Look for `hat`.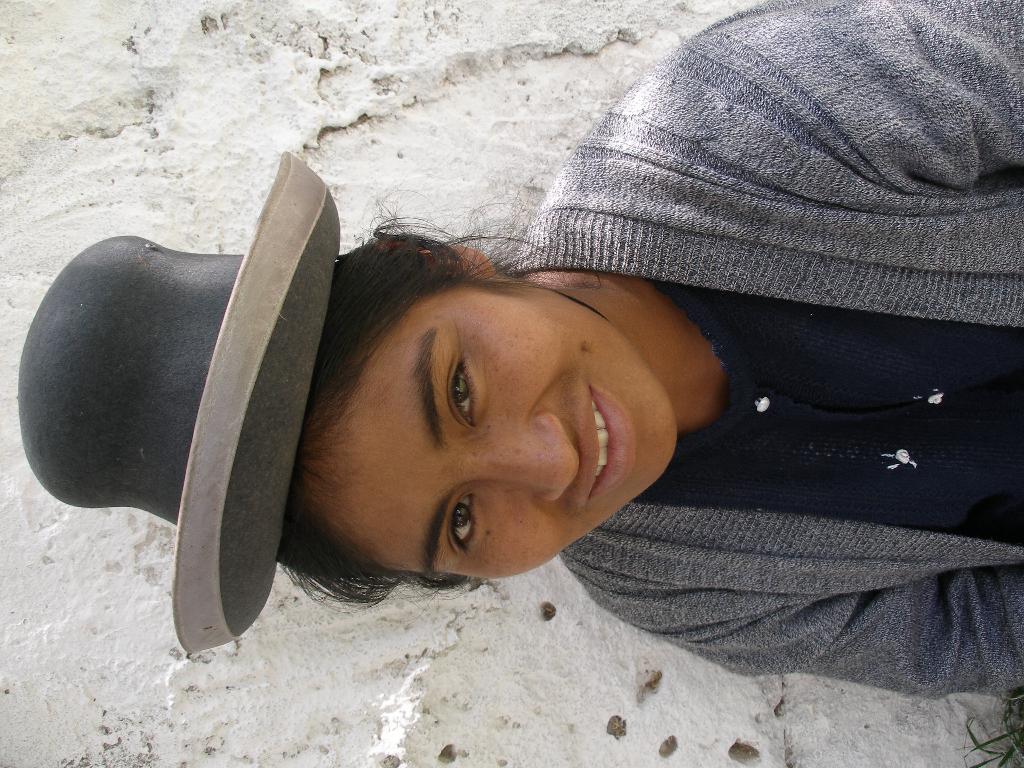
Found: bbox(15, 150, 342, 655).
